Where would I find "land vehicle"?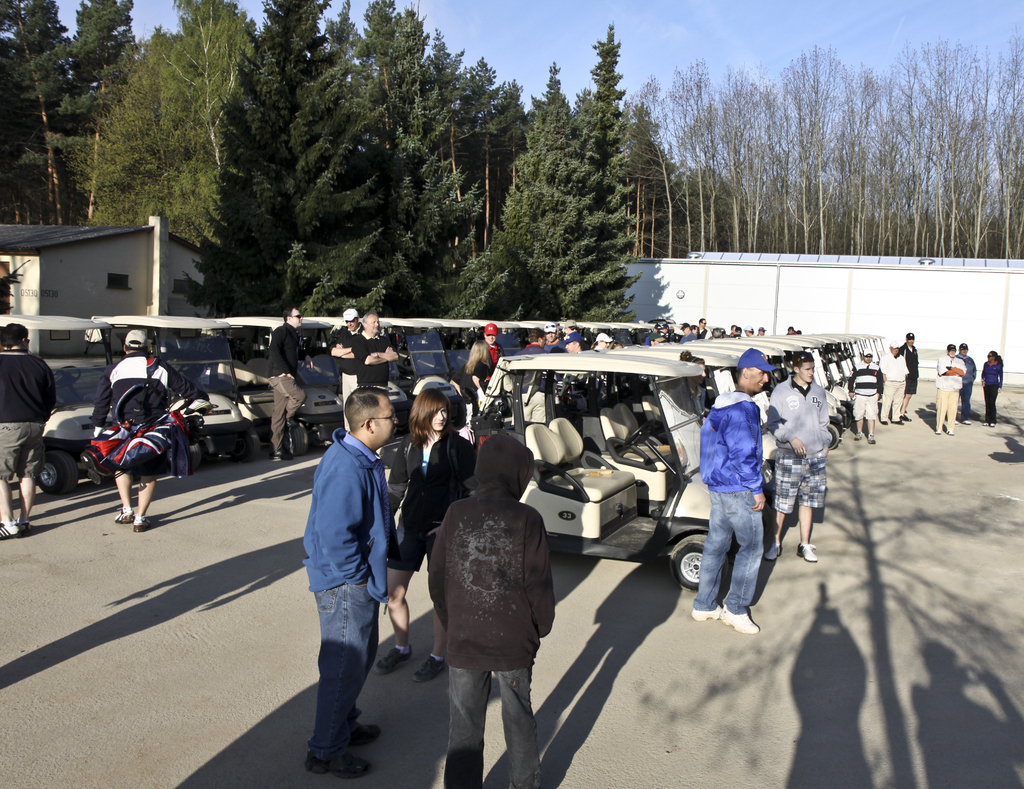
At Rect(436, 355, 790, 598).
